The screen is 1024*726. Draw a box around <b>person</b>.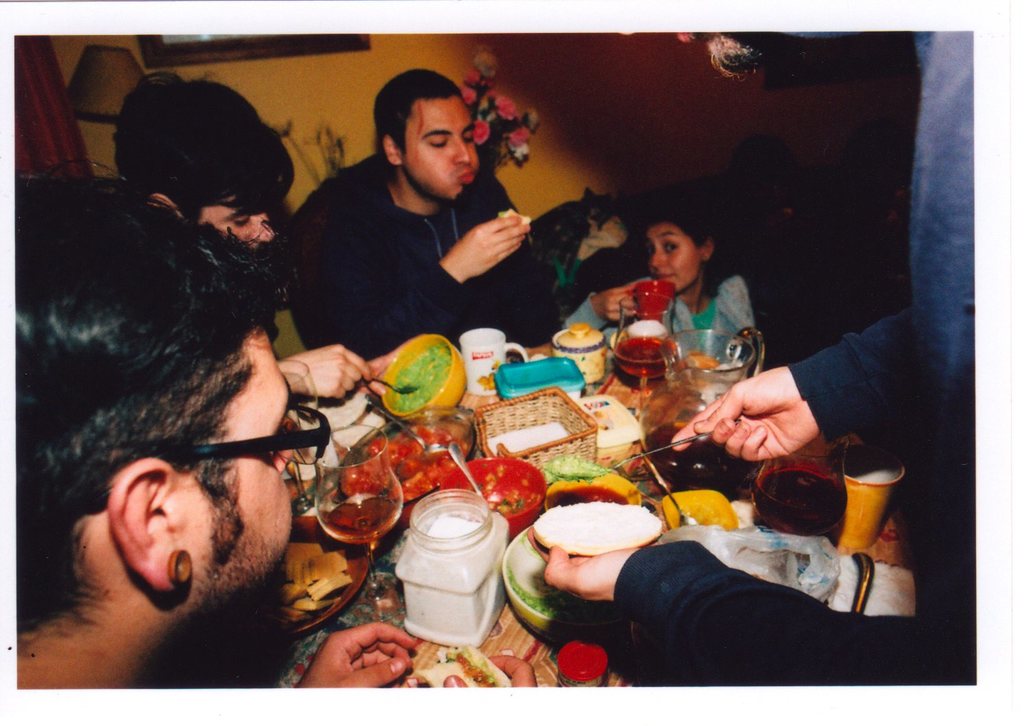
rect(99, 57, 289, 279).
